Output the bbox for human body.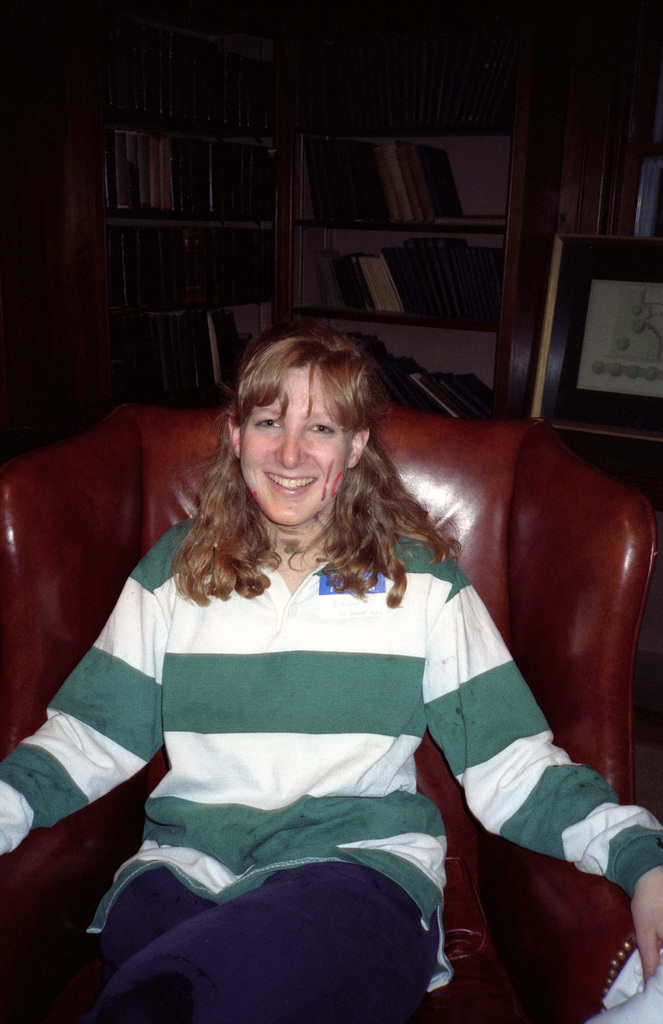
20 369 579 1023.
